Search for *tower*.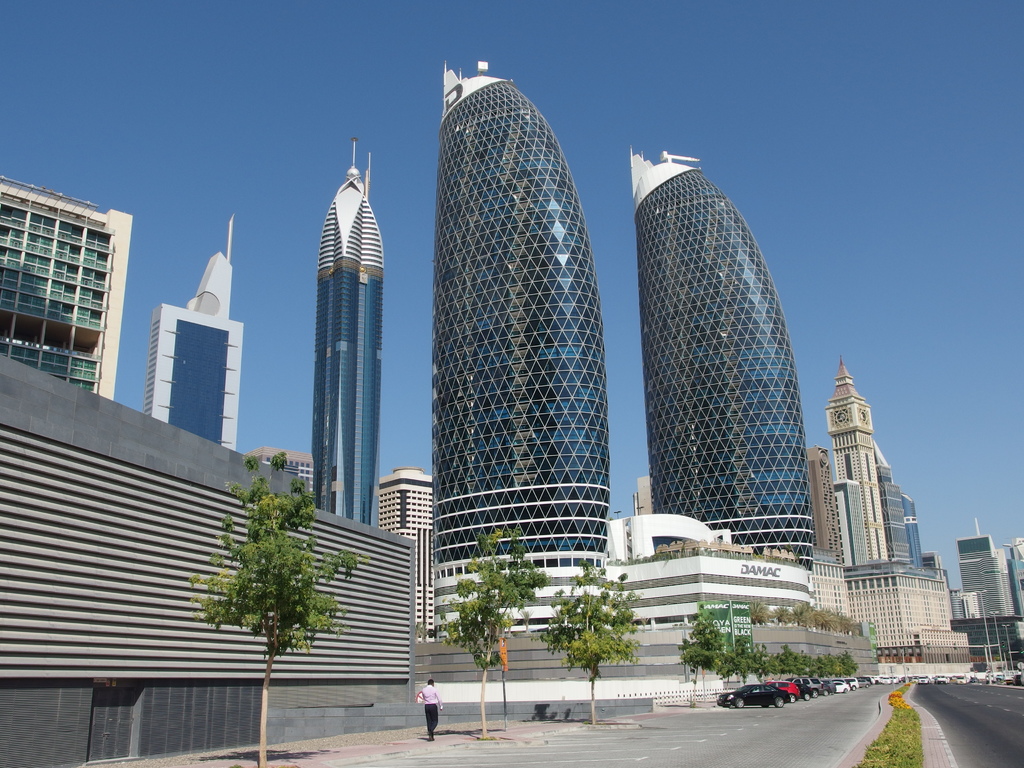
Found at 825,356,888,559.
